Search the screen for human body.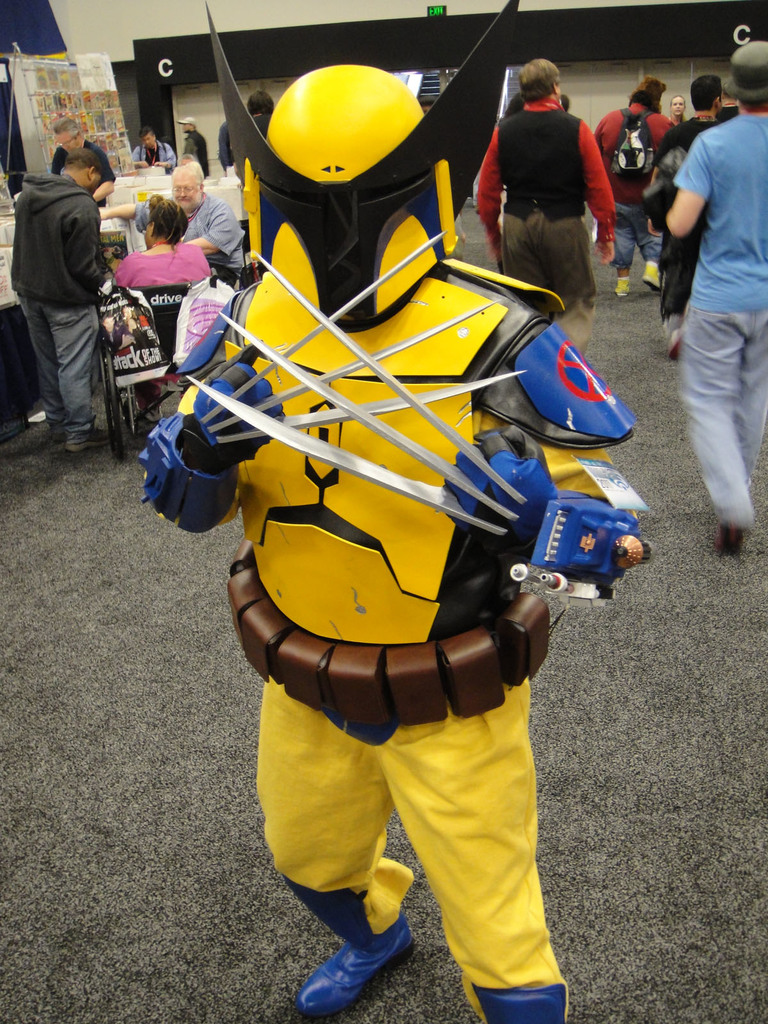
Found at (x1=182, y1=117, x2=208, y2=173).
